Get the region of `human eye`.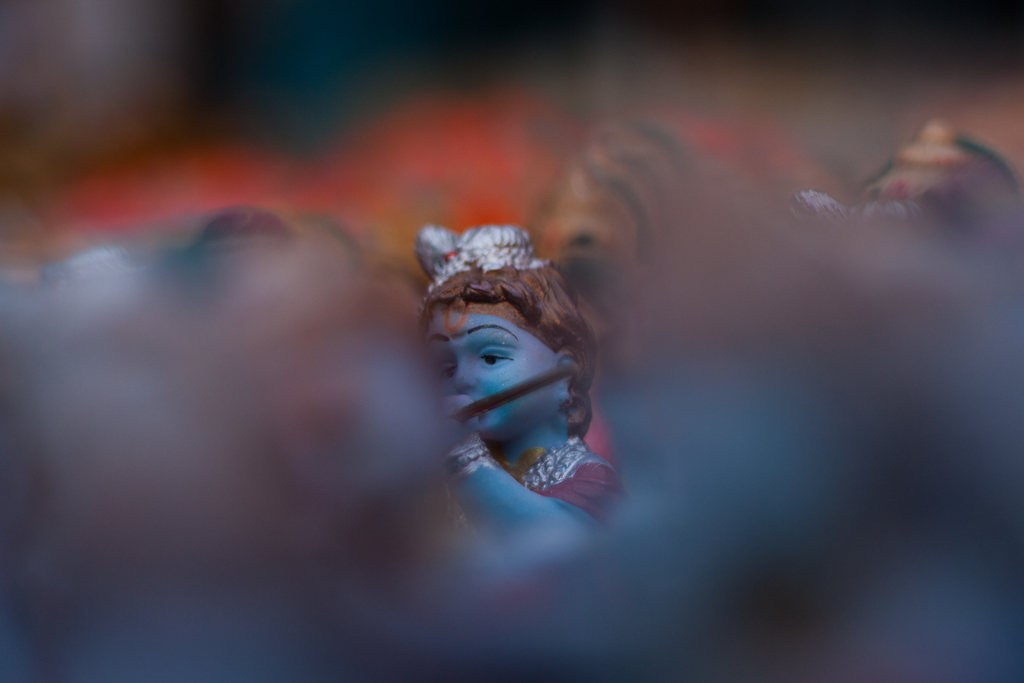
438:358:456:378.
